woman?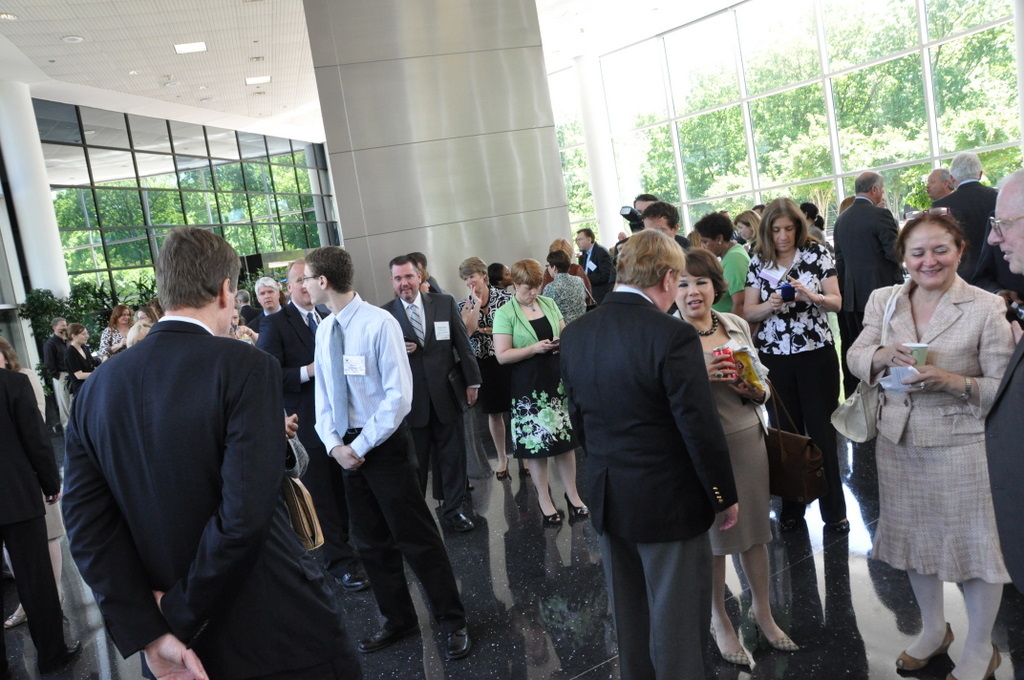
box=[668, 245, 801, 664]
